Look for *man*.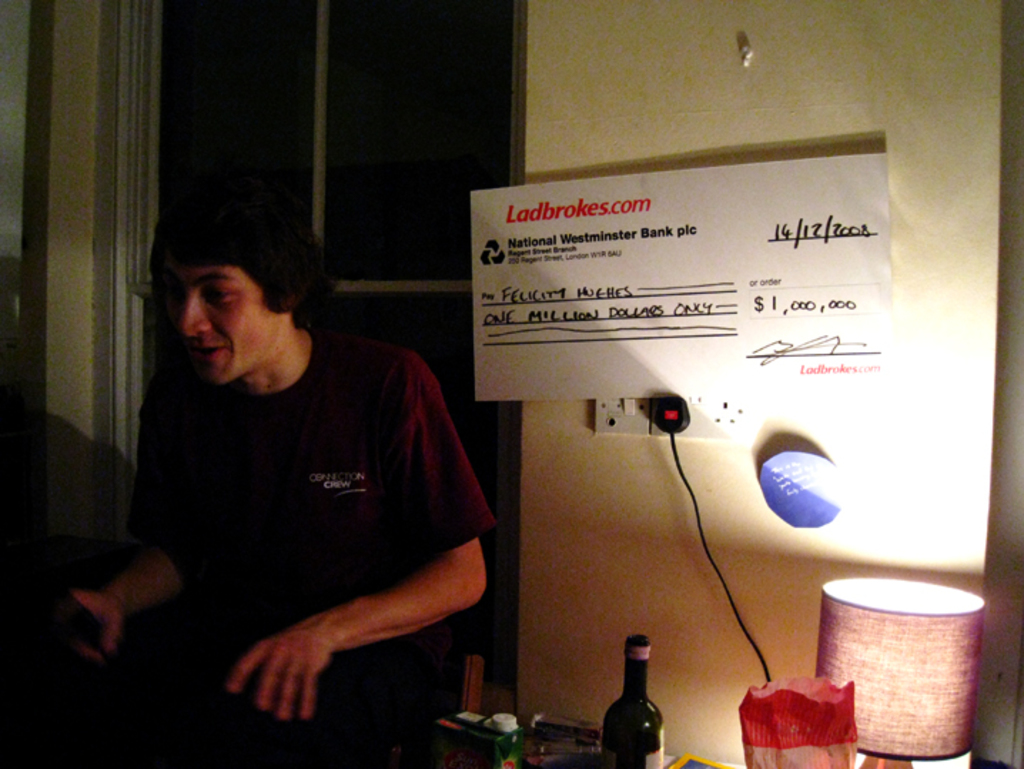
Found: [x1=68, y1=198, x2=495, y2=768].
